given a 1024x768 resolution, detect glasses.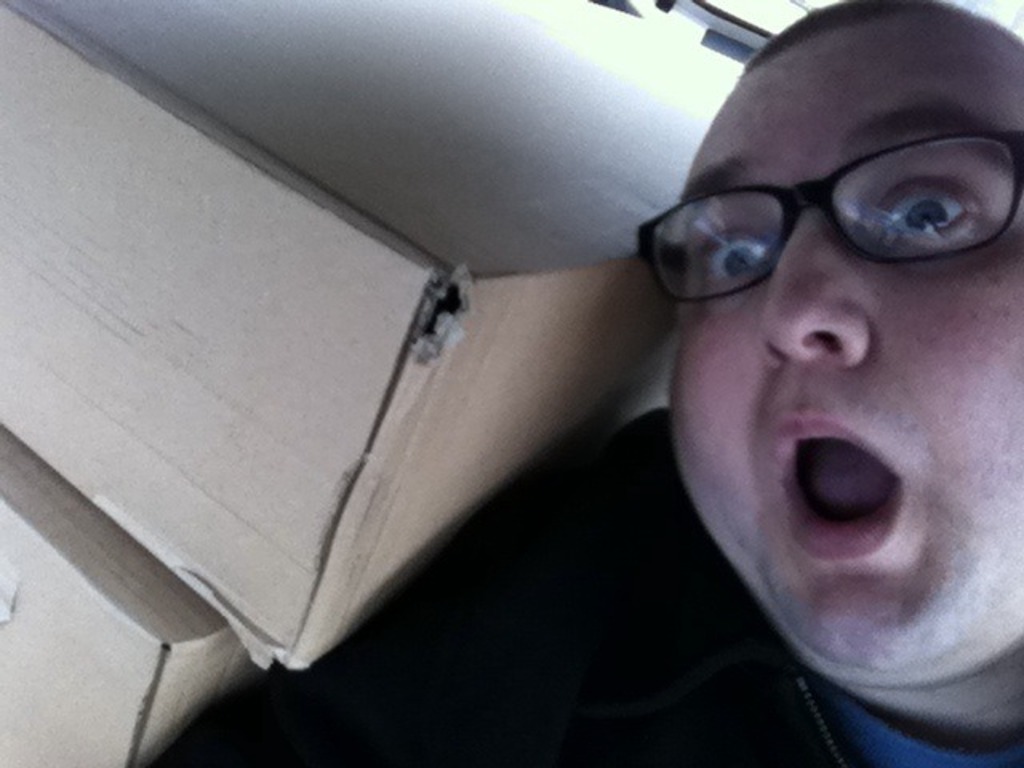
{"x1": 682, "y1": 134, "x2": 1000, "y2": 296}.
